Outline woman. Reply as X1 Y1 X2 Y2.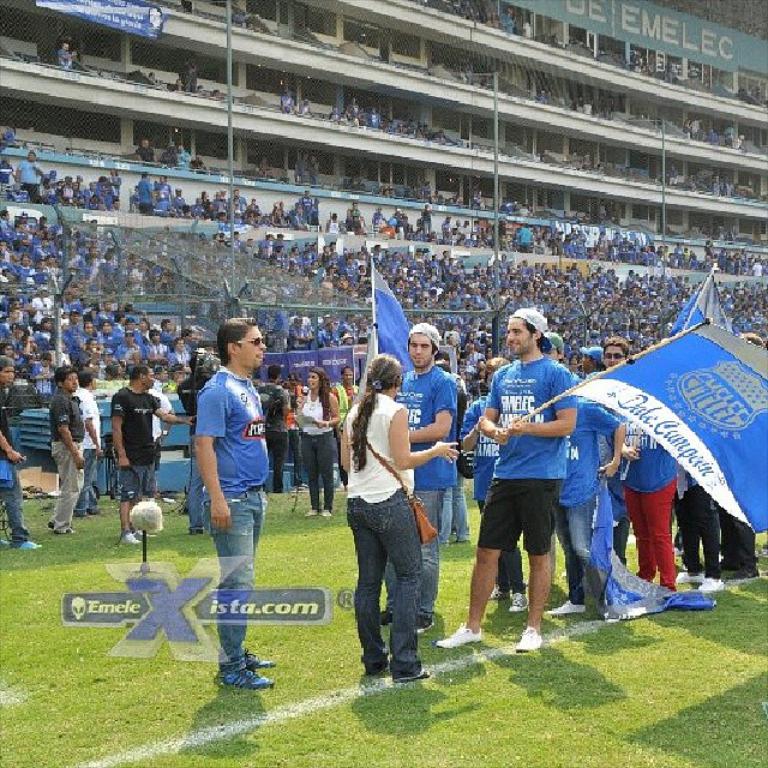
88 335 101 360.
